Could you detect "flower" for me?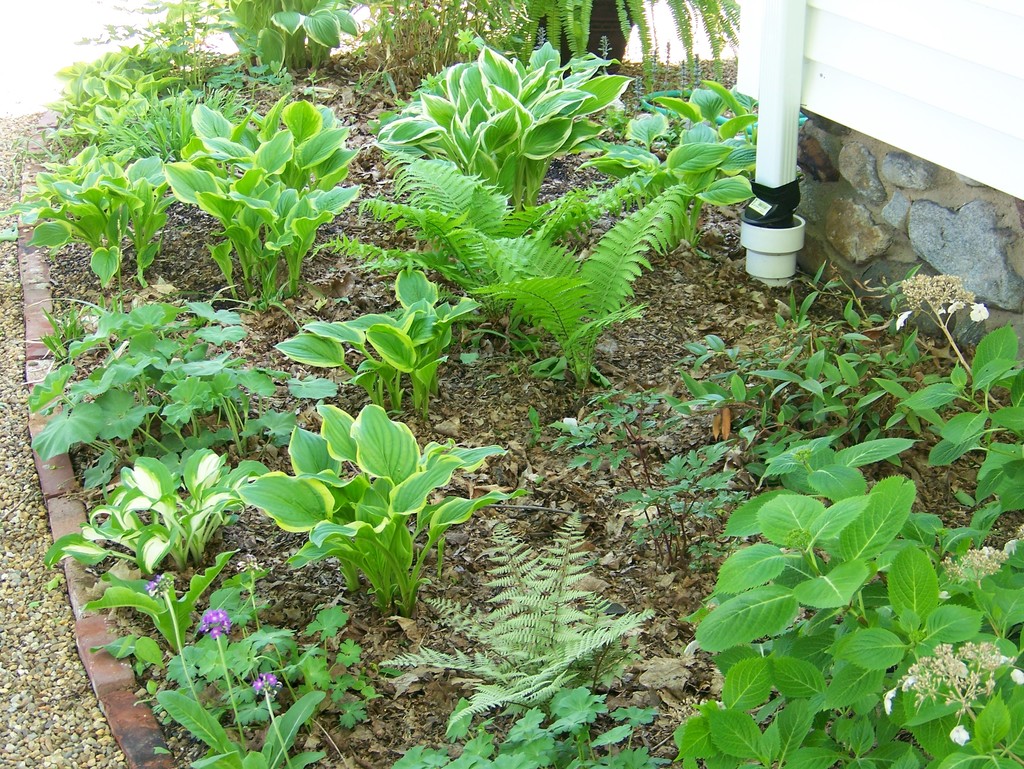
Detection result: 947/301/964/315.
